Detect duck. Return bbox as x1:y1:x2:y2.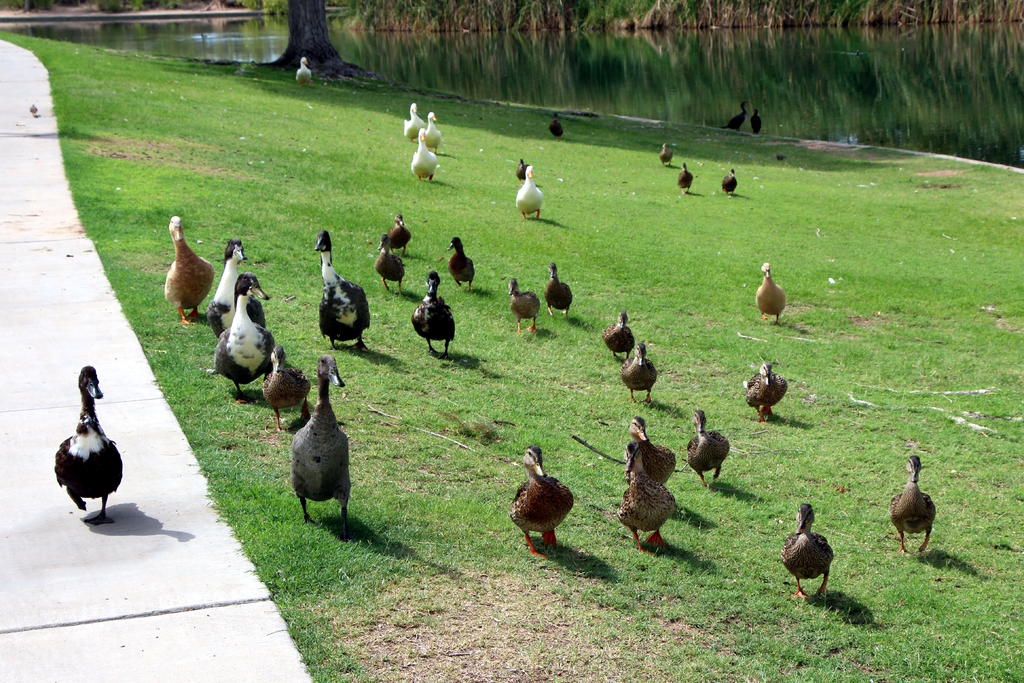
407:265:463:352.
